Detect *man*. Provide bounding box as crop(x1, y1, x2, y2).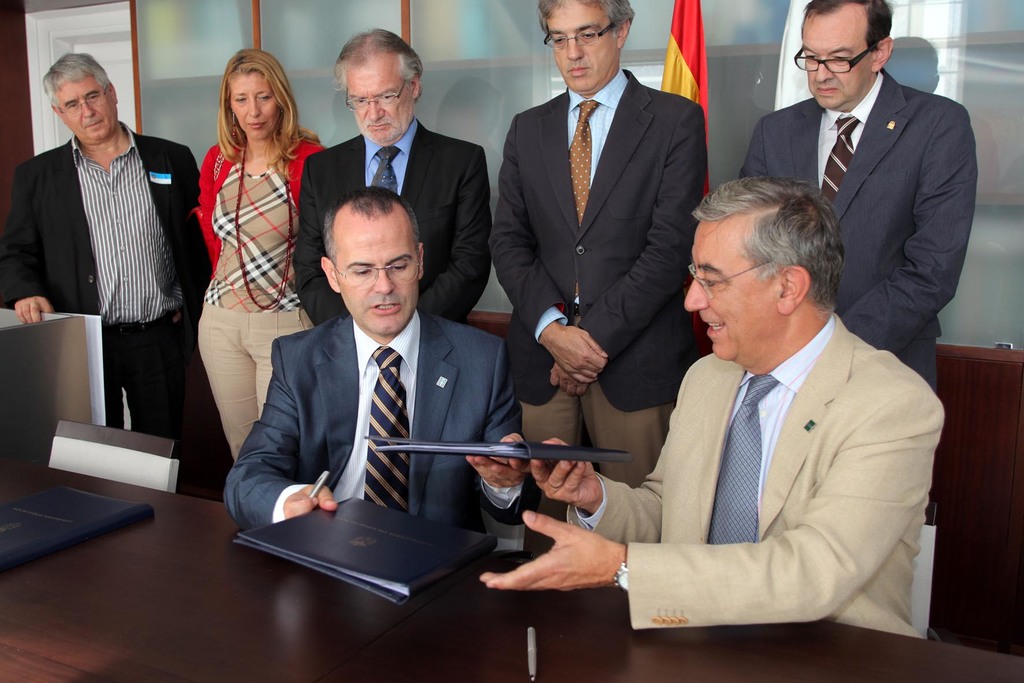
crop(292, 26, 489, 320).
